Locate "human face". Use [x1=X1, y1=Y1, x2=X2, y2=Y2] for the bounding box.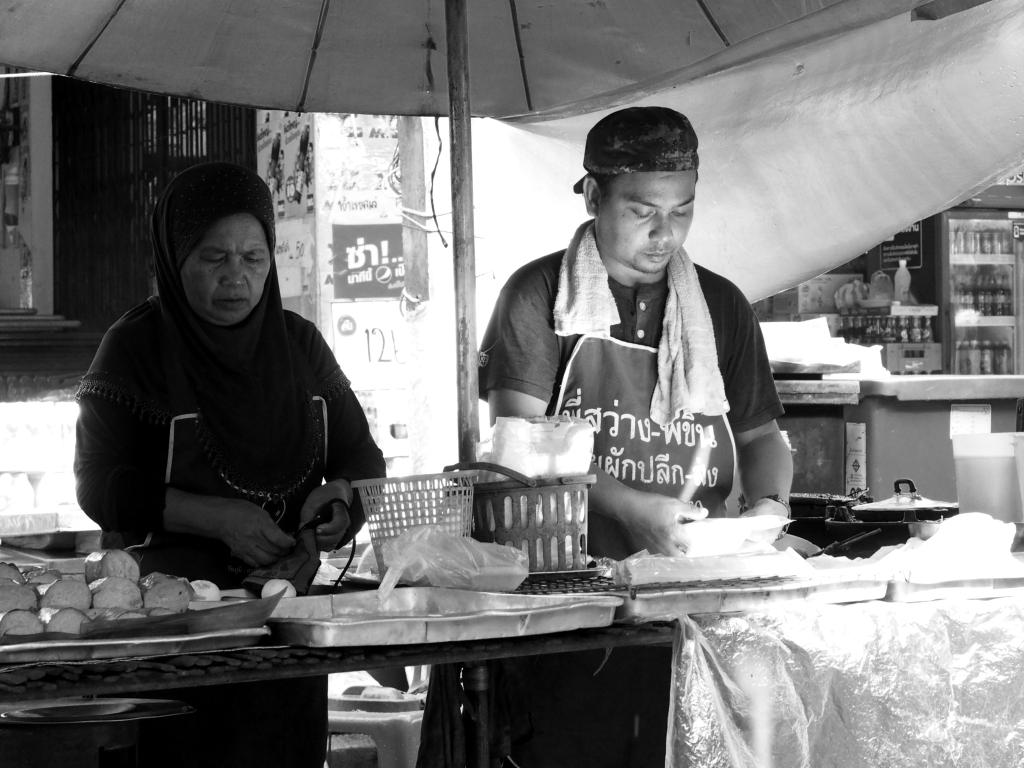
[x1=178, y1=209, x2=271, y2=321].
